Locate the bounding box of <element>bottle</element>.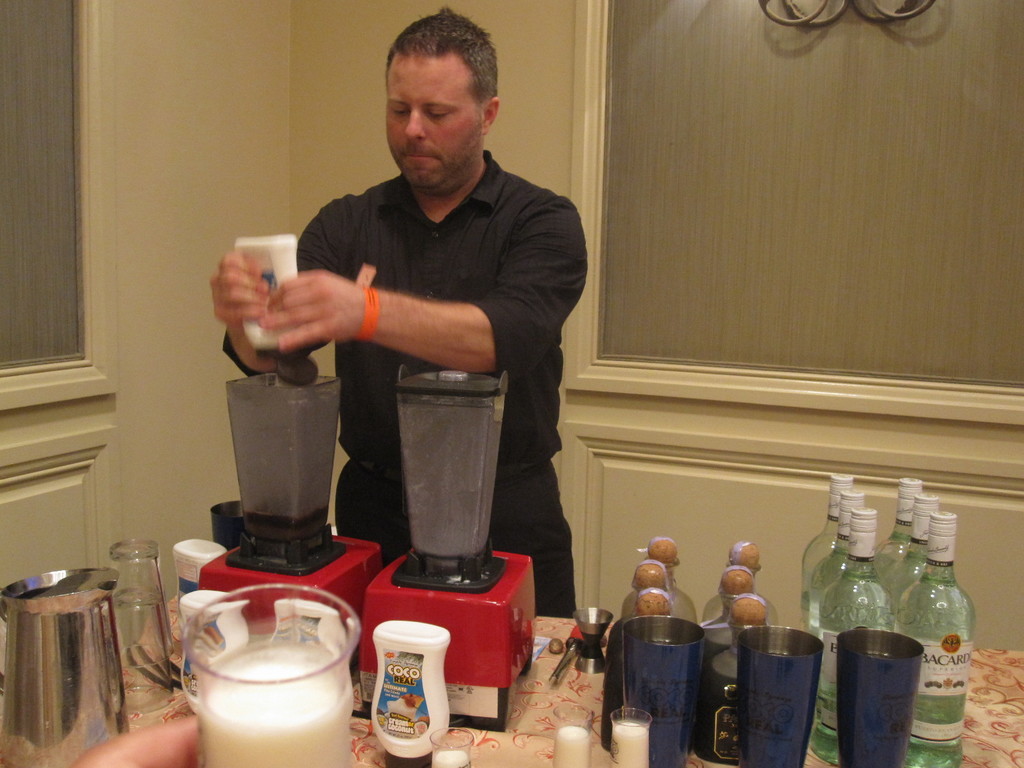
Bounding box: [896, 512, 976, 767].
